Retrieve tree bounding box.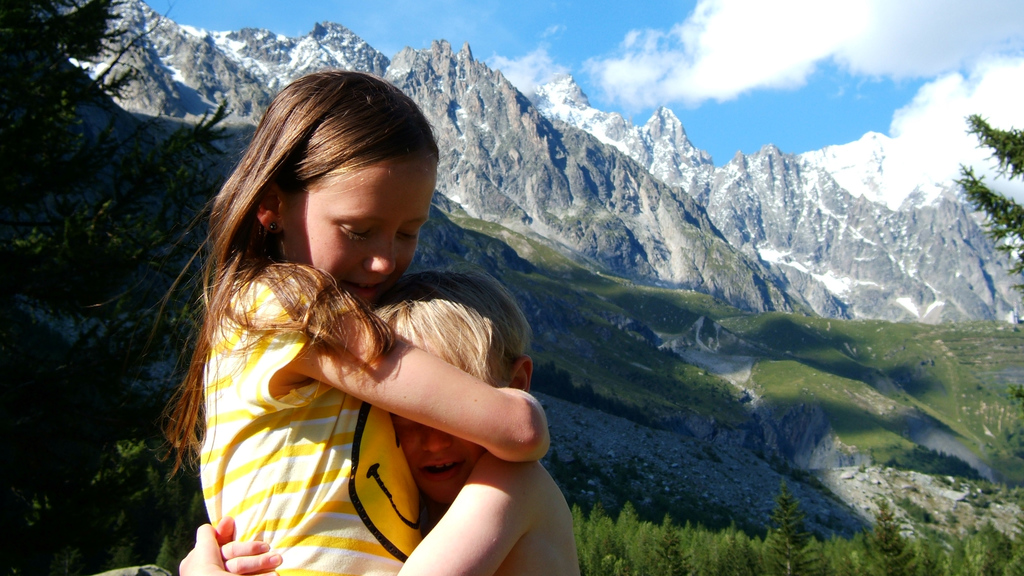
Bounding box: 0:0:246:575.
